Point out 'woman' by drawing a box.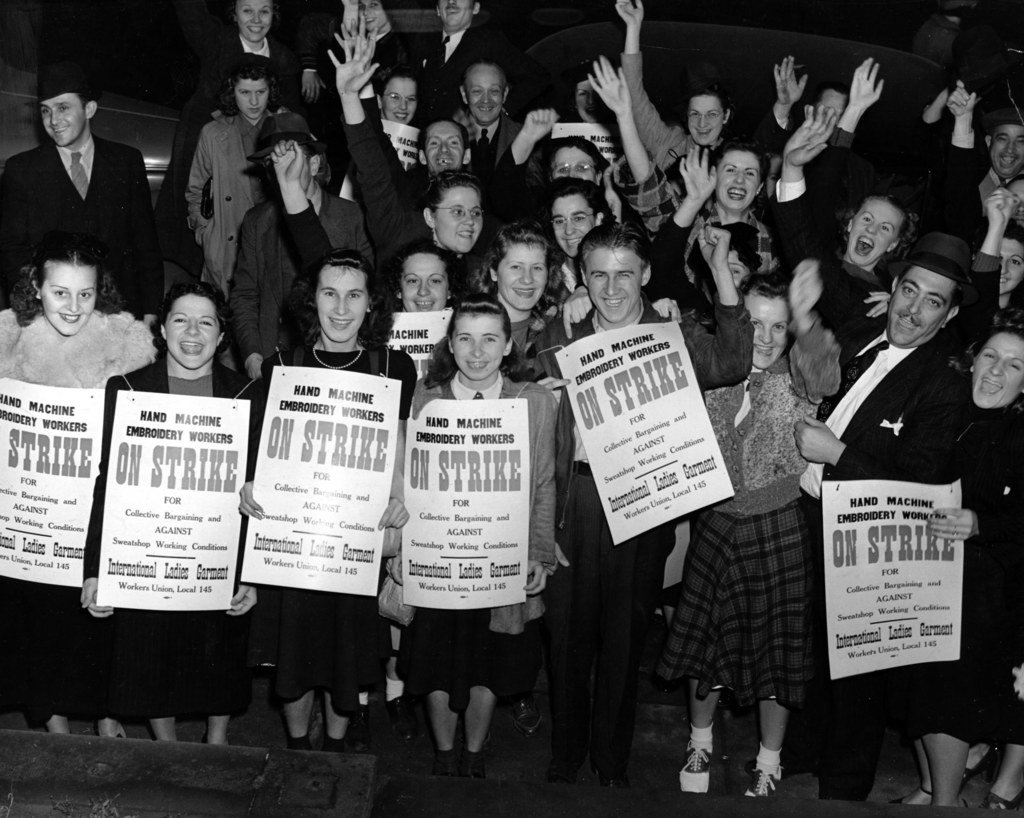
(x1=70, y1=278, x2=267, y2=753).
